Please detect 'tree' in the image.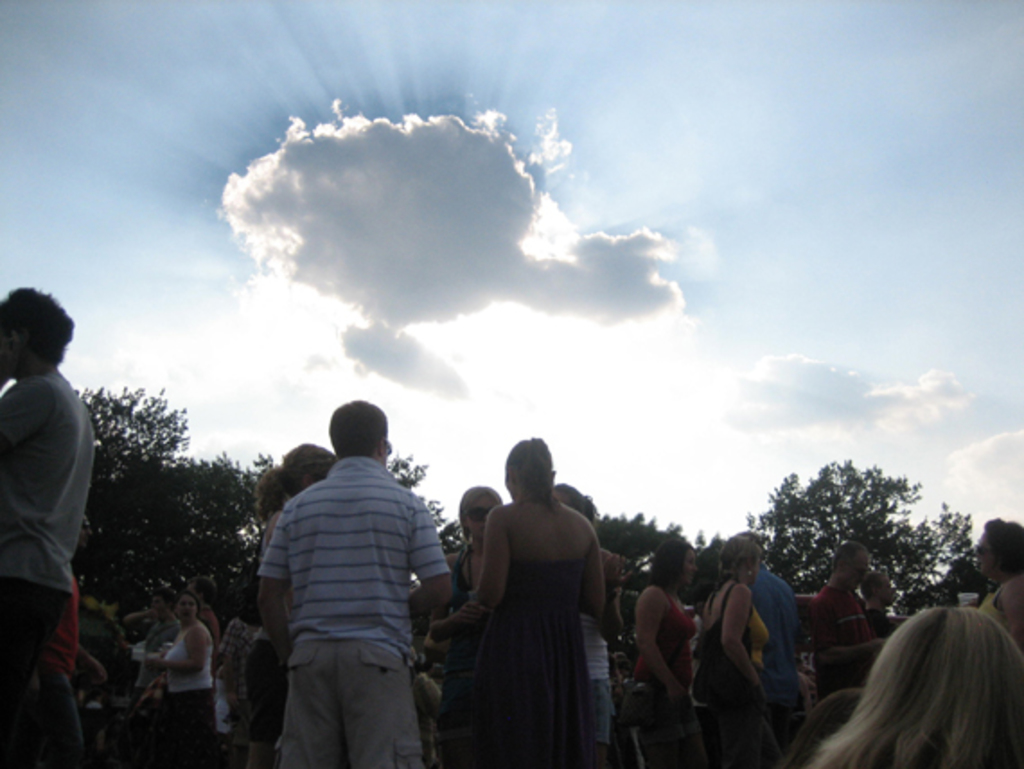
region(593, 510, 686, 564).
